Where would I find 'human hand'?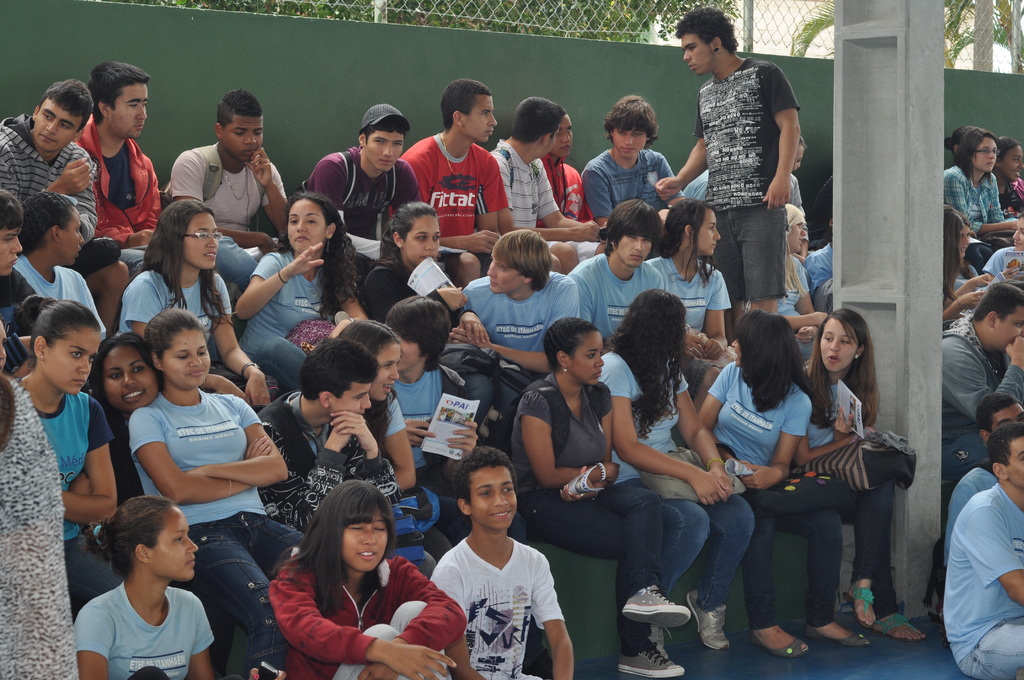
At rect(325, 318, 349, 341).
